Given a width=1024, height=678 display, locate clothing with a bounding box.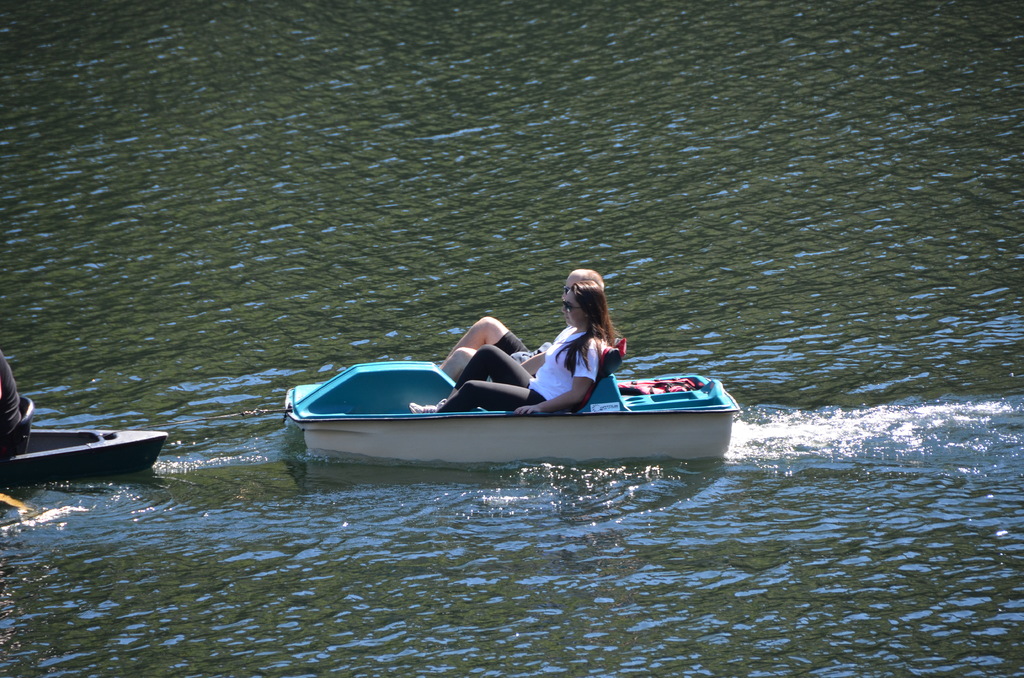
Located: (left=440, top=346, right=545, bottom=413).
